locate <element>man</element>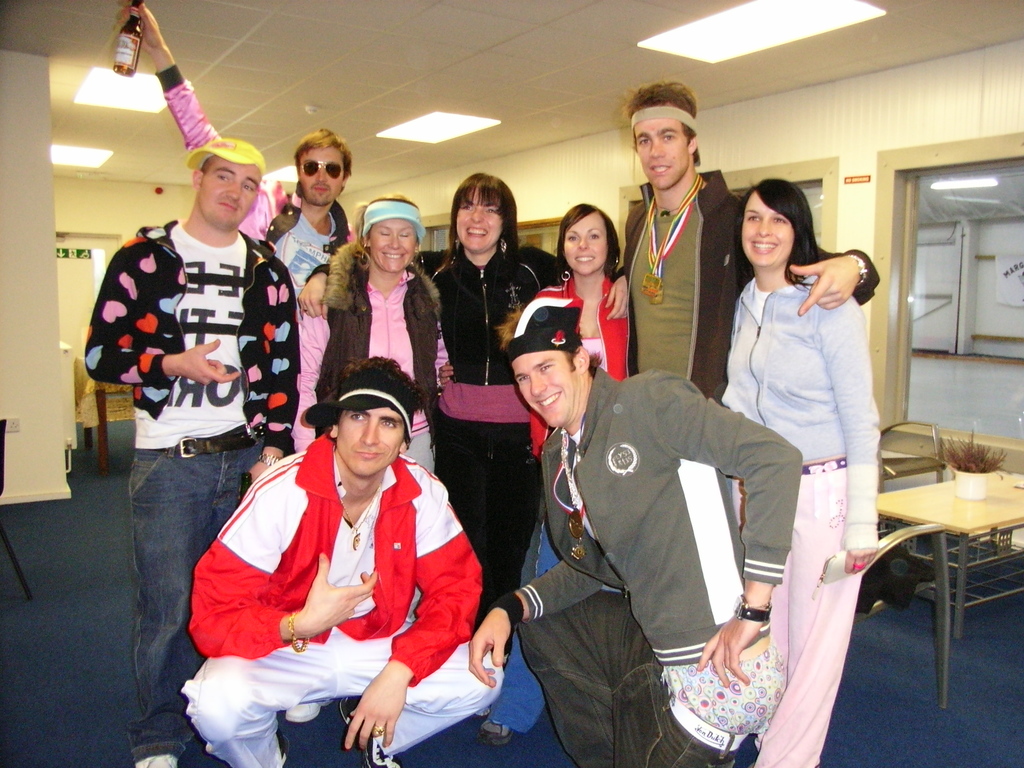
select_region(119, 0, 353, 457)
